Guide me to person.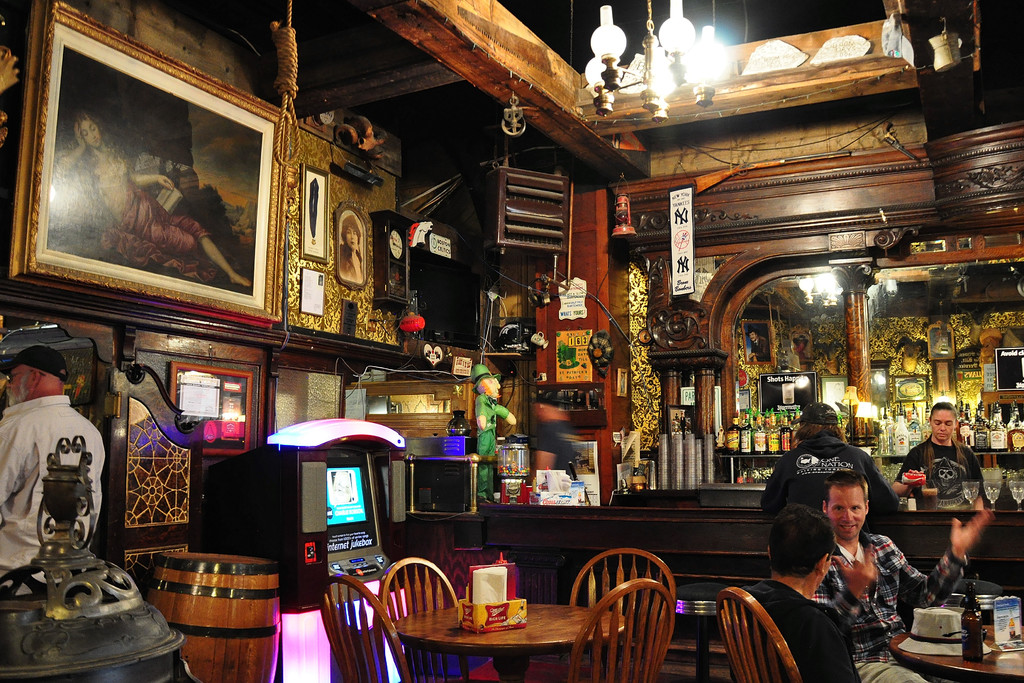
Guidance: [left=53, top=106, right=252, bottom=284].
